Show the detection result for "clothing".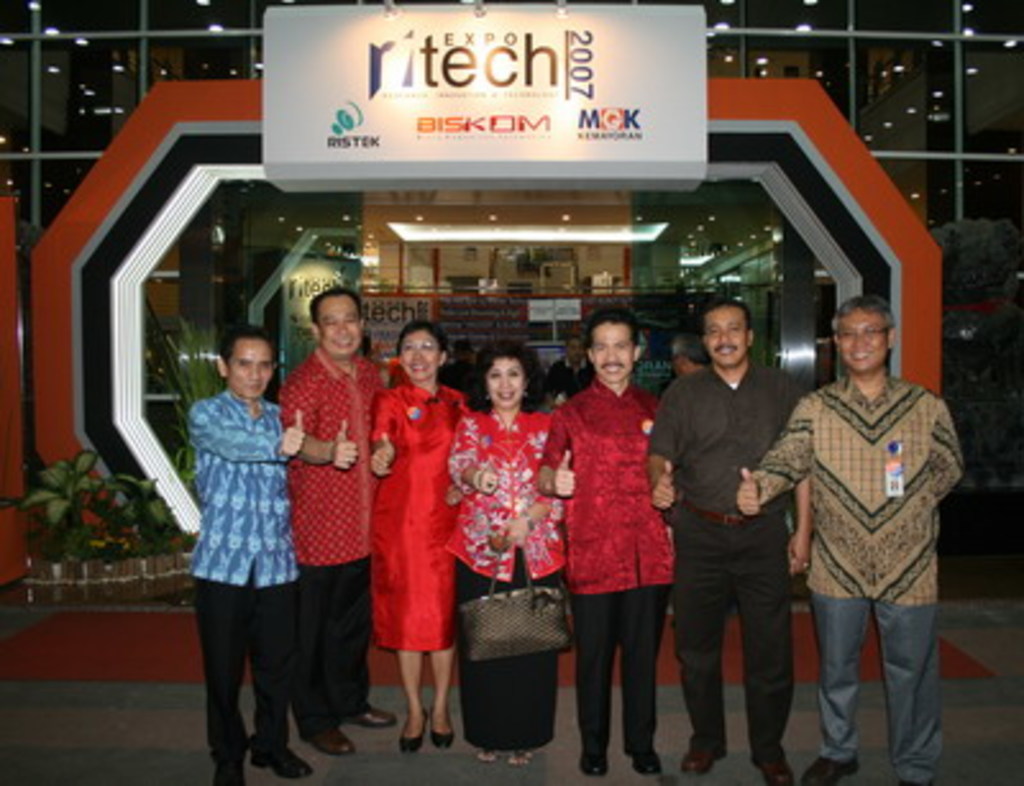
[187,325,312,783].
